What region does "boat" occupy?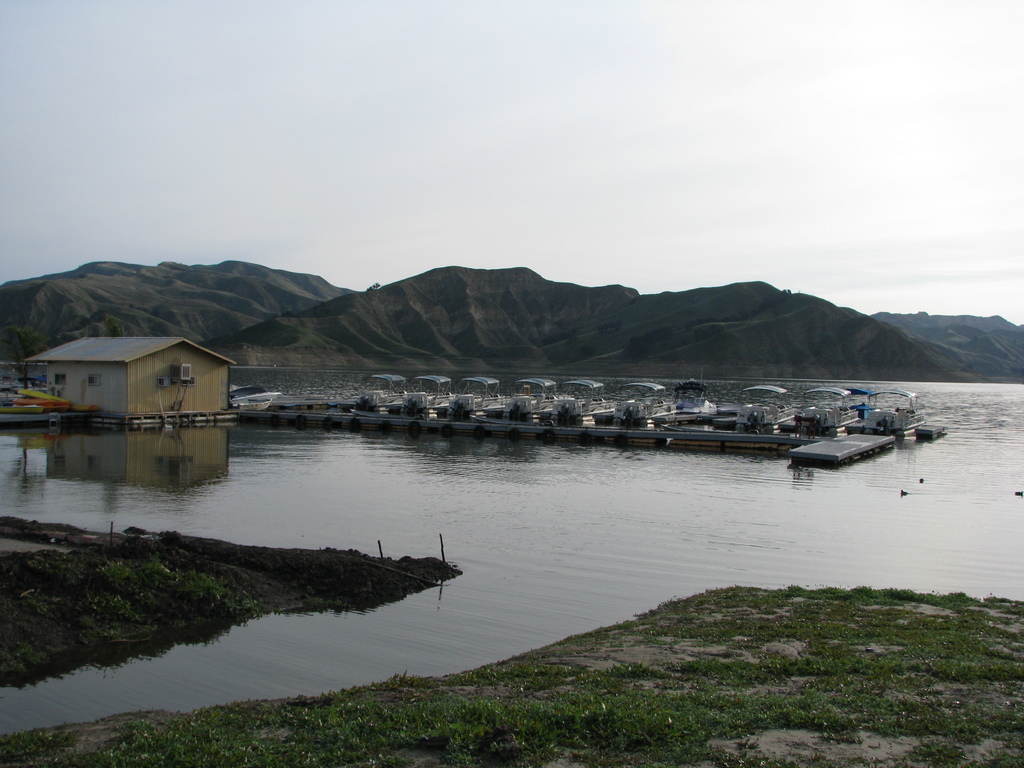
(235,390,278,406).
